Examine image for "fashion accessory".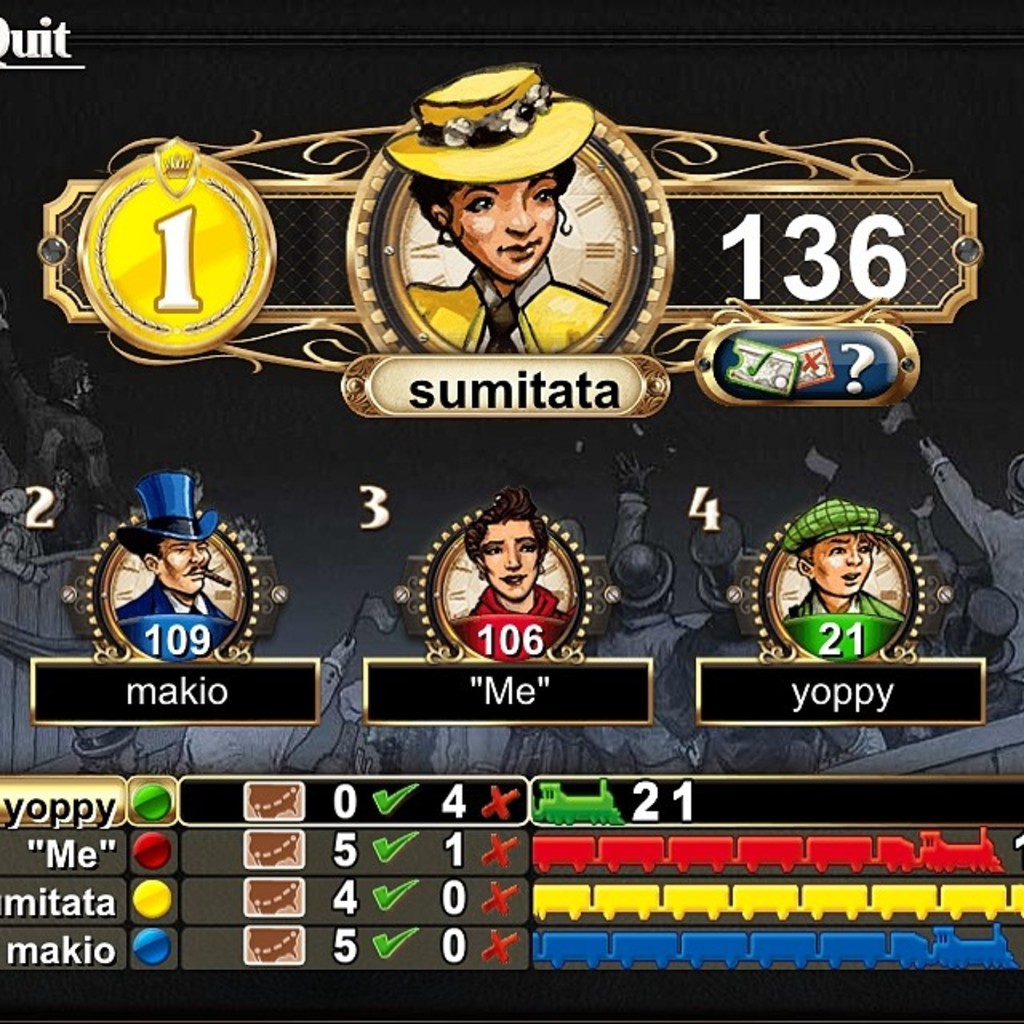
Examination result: <region>387, 67, 597, 178</region>.
